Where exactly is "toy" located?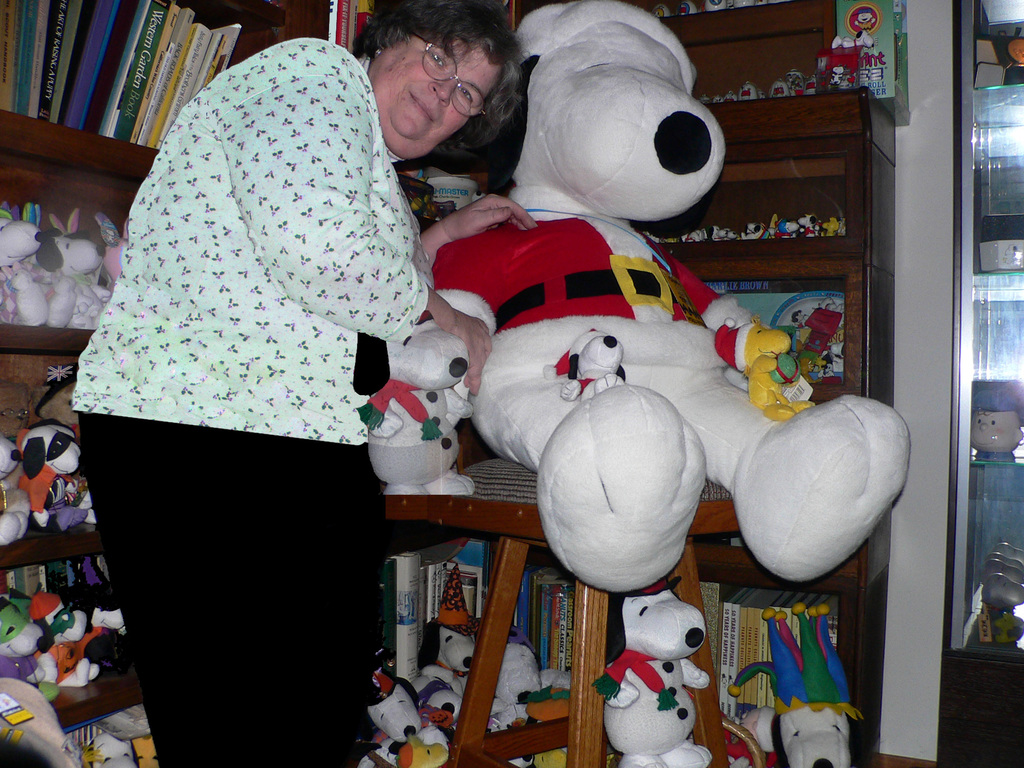
Its bounding box is (left=350, top=307, right=472, bottom=495).
